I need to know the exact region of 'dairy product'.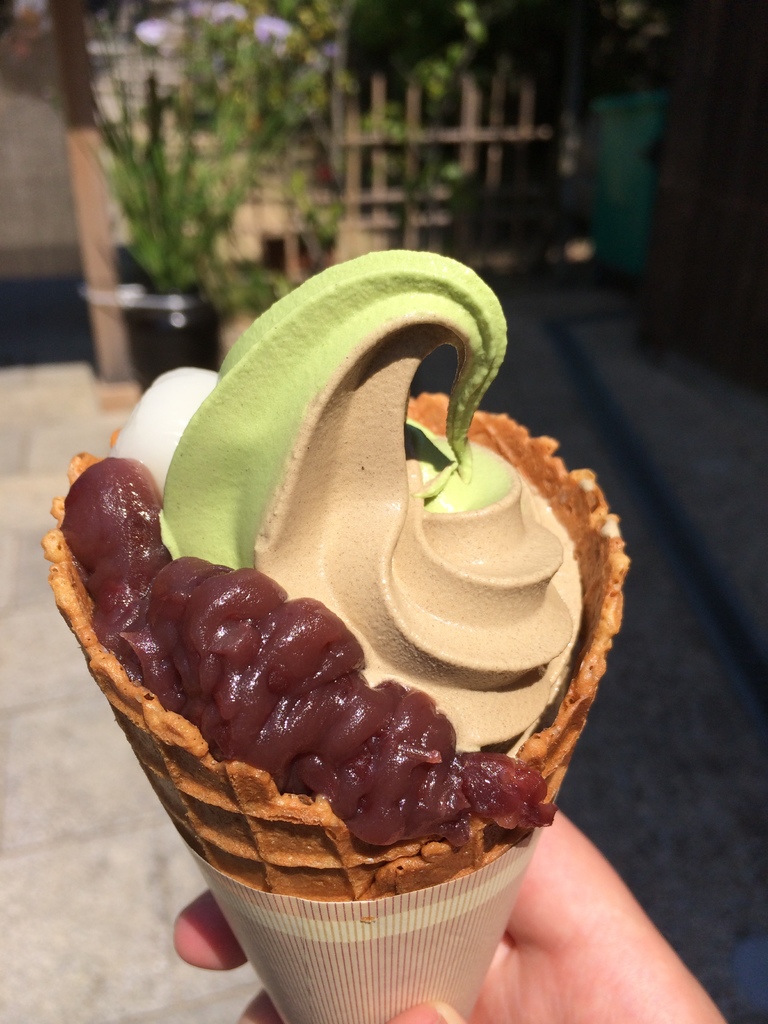
Region: rect(51, 275, 612, 924).
